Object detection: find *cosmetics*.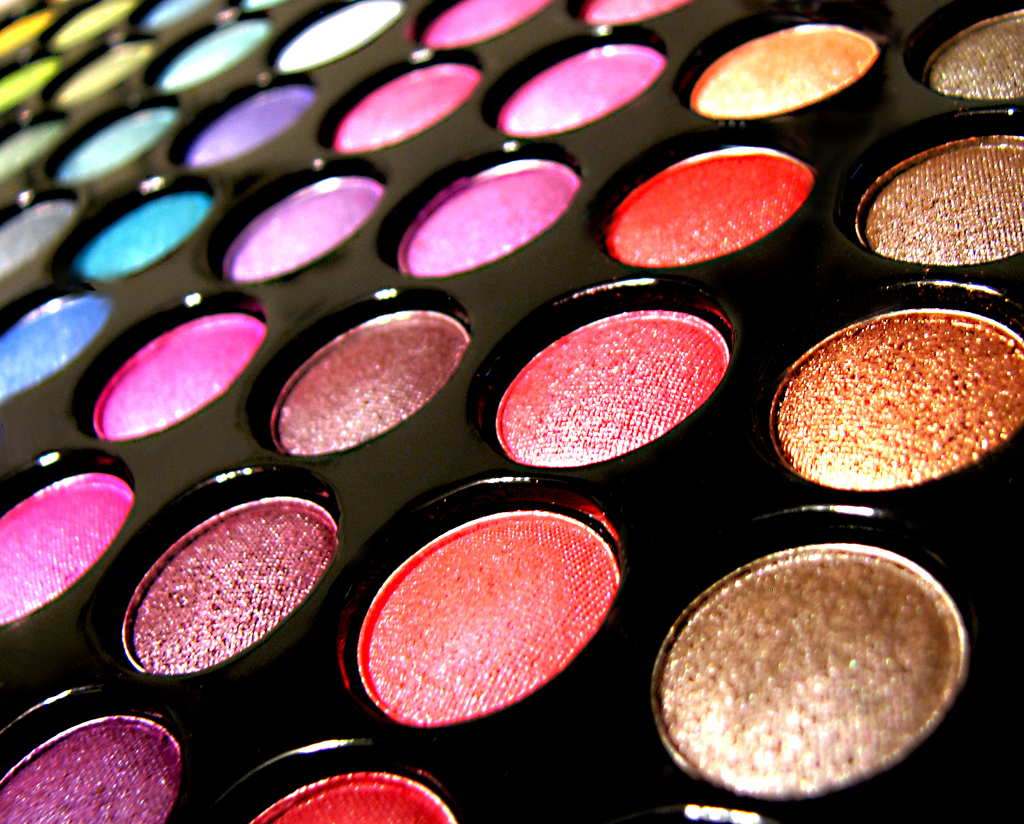
<box>846,124,1023,276</box>.
